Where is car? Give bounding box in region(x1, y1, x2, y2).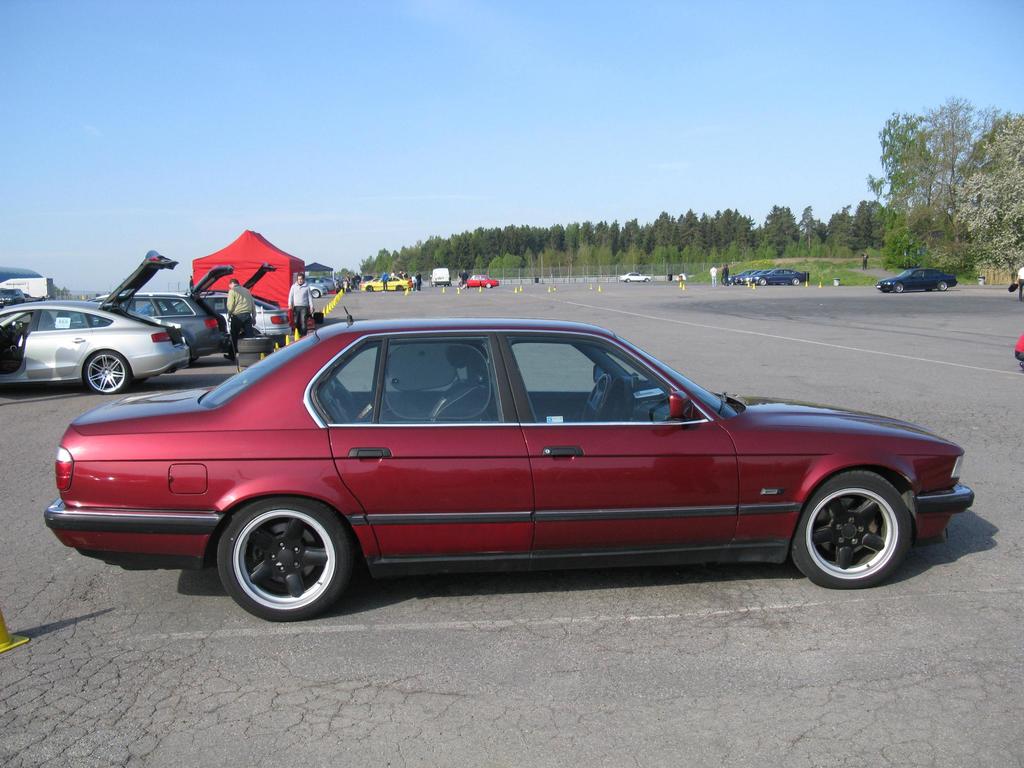
region(0, 302, 192, 393).
